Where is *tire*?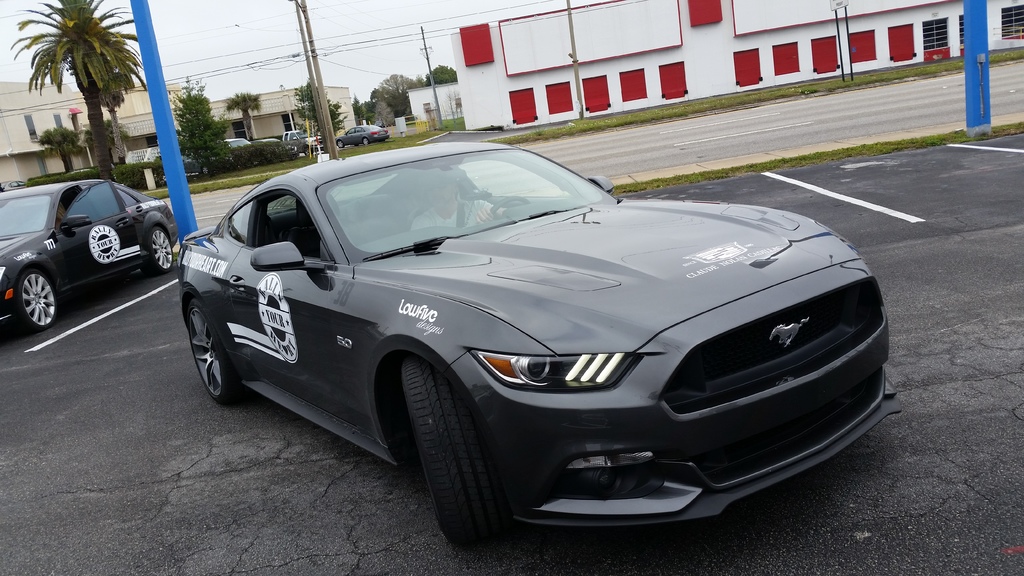
BBox(186, 297, 246, 406).
